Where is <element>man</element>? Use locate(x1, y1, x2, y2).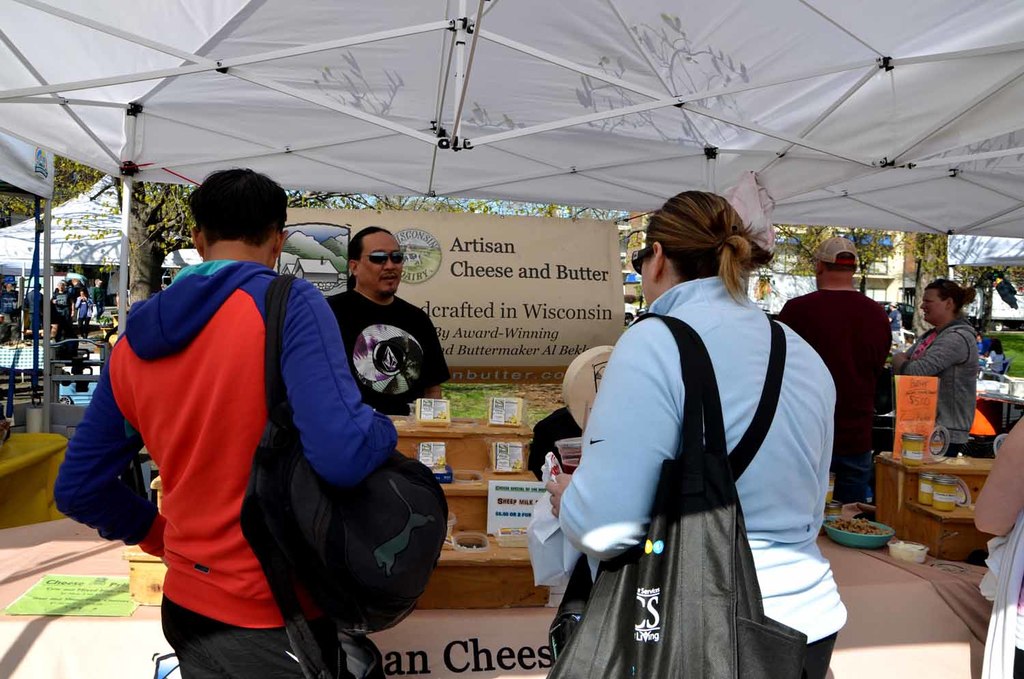
locate(91, 279, 105, 320).
